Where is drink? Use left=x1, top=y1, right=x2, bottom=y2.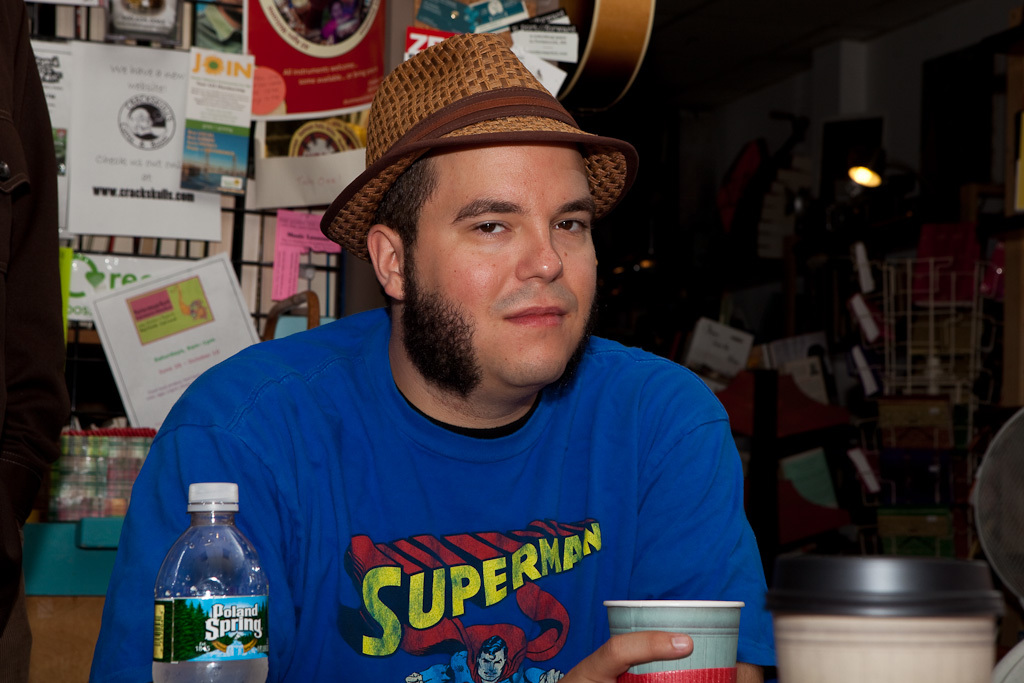
left=150, top=481, right=267, bottom=682.
